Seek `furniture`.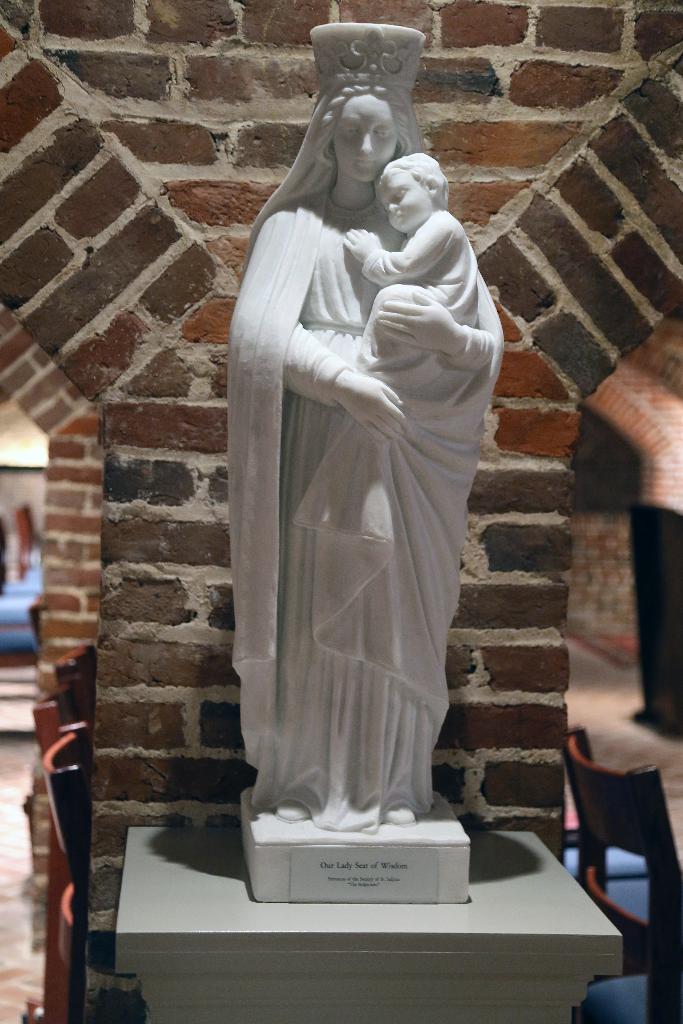
{"left": 561, "top": 727, "right": 682, "bottom": 1023}.
